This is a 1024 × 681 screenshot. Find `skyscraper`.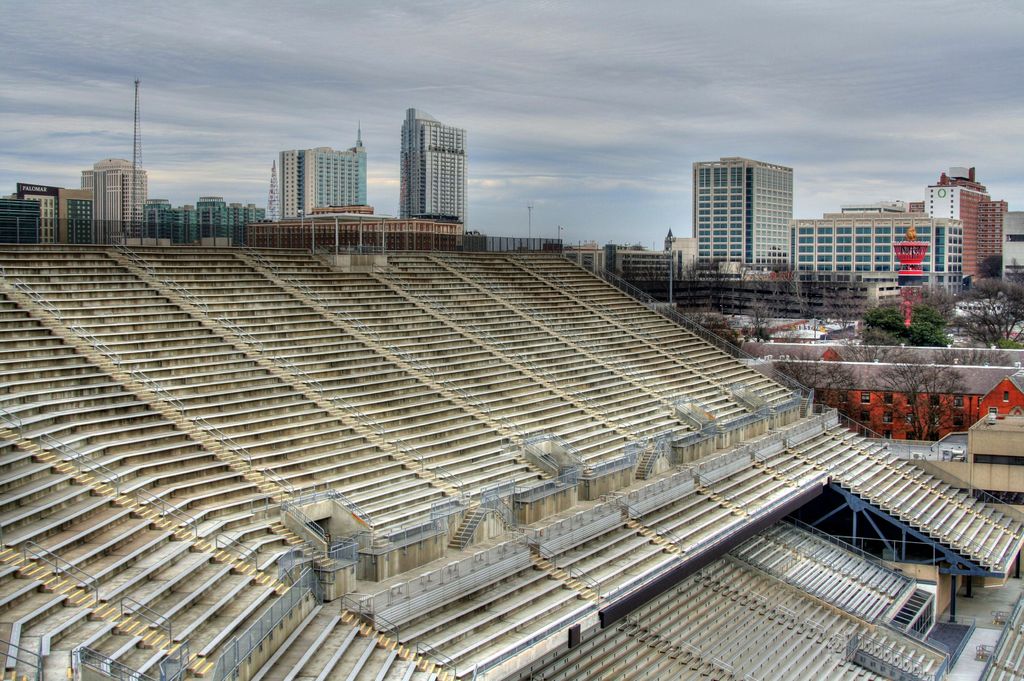
Bounding box: pyautogui.locateOnScreen(196, 200, 227, 237).
